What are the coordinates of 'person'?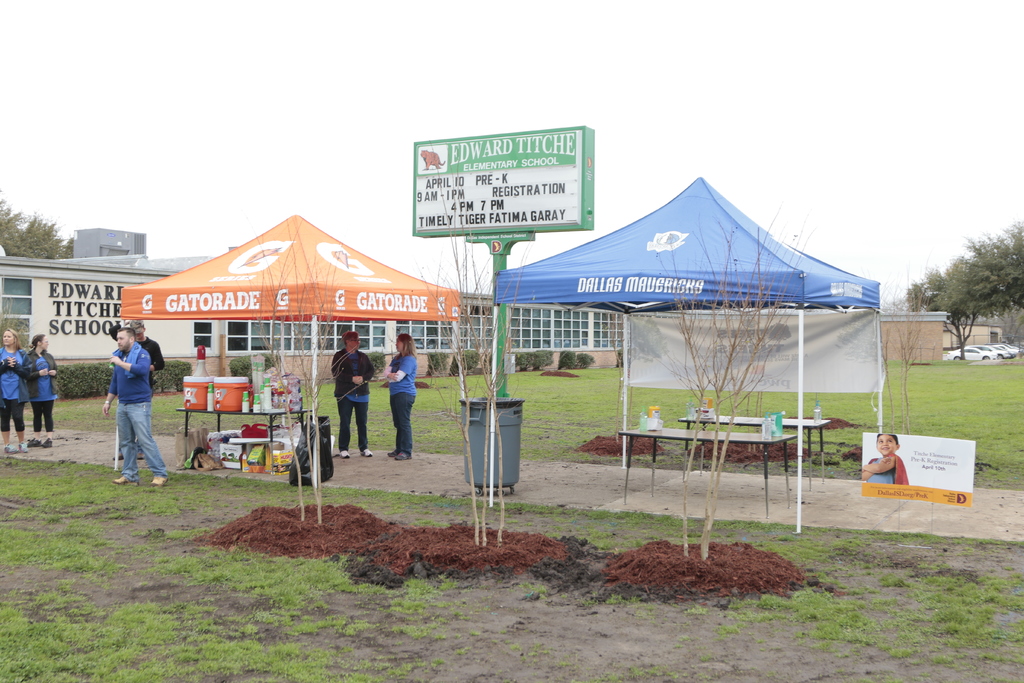
381, 330, 417, 460.
